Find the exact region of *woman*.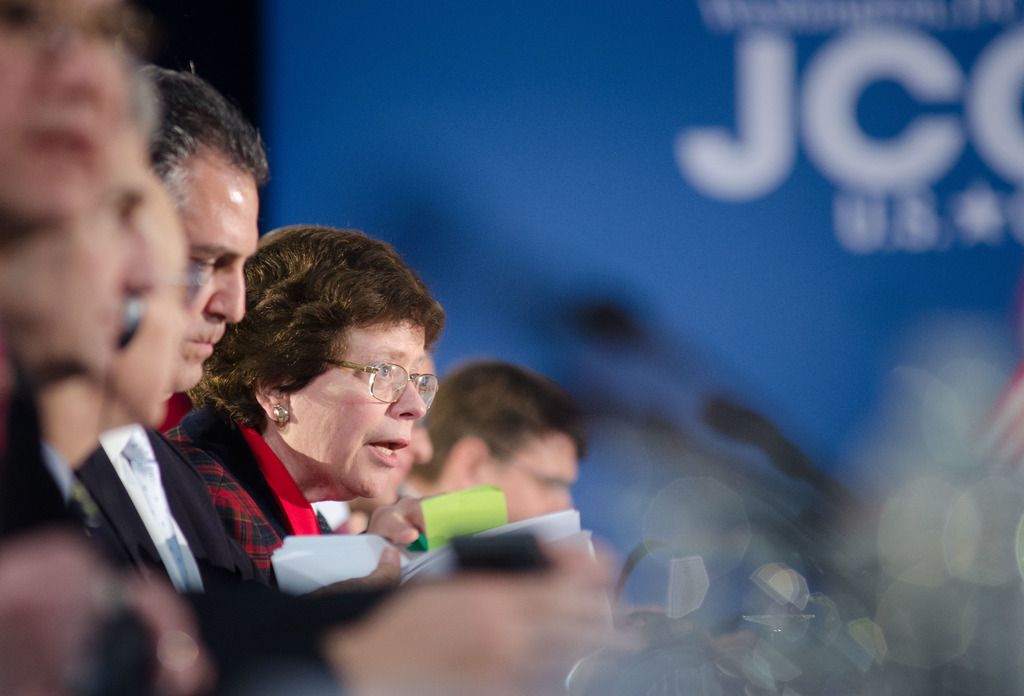
Exact region: [x1=175, y1=200, x2=483, y2=544].
